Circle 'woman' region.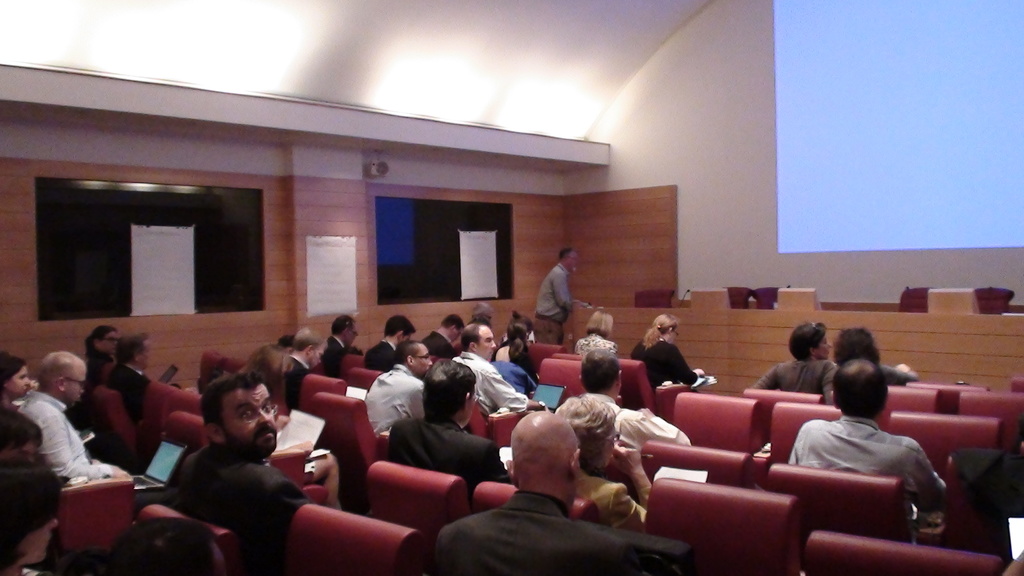
Region: 0:352:39:410.
